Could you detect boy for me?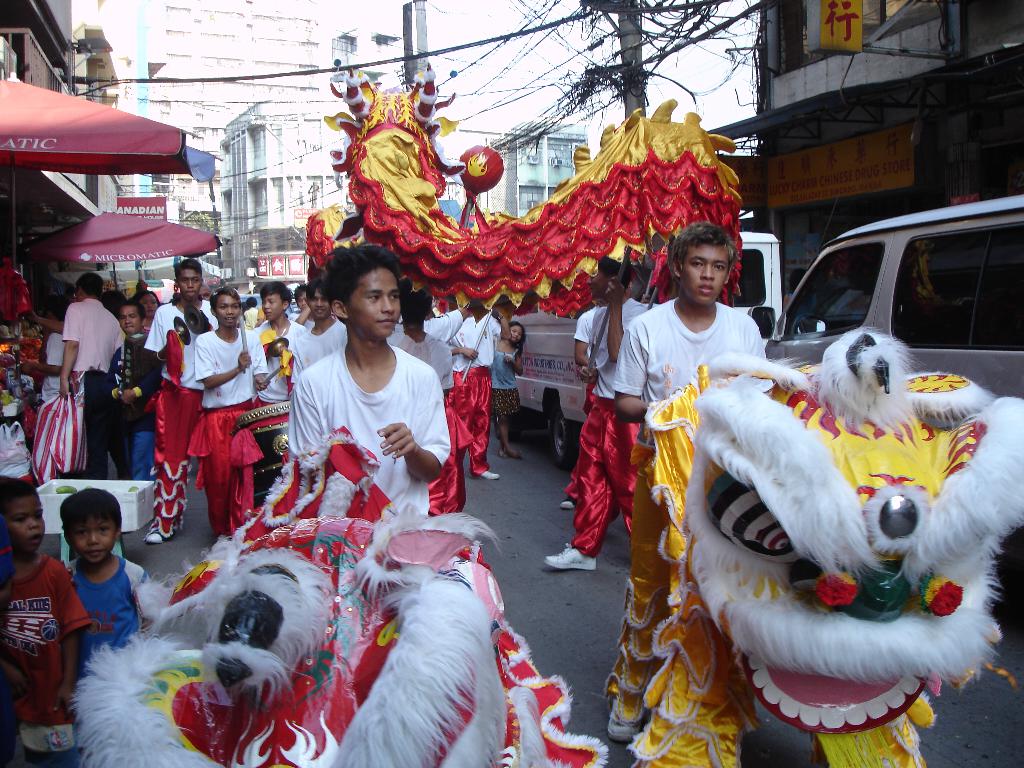
Detection result: bbox=(605, 221, 776, 744).
